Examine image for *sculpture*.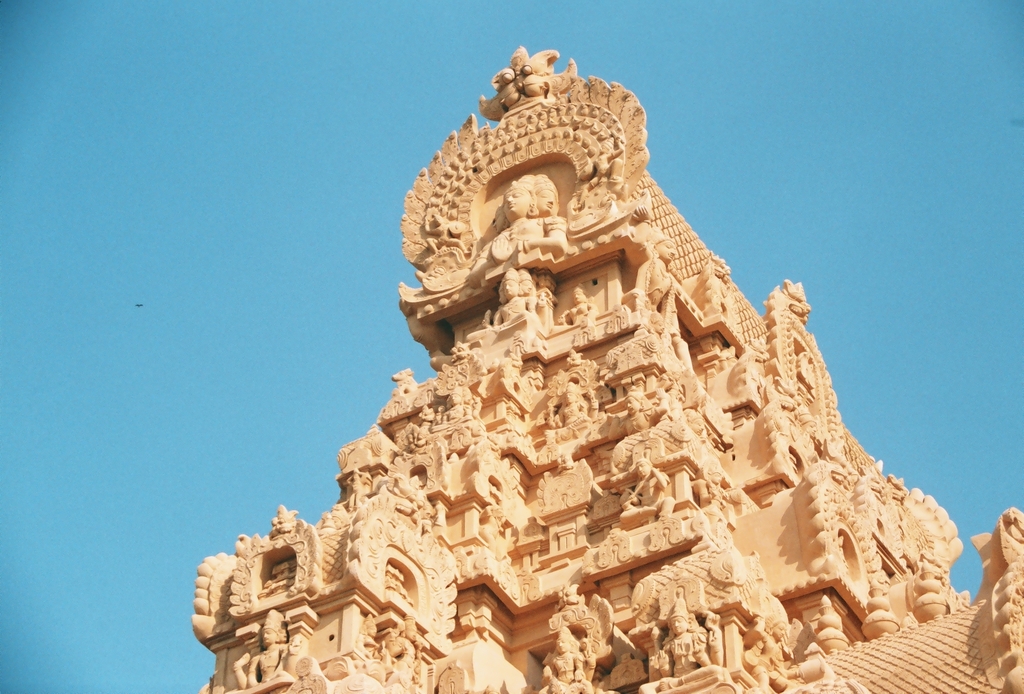
Examination result: BBox(542, 378, 605, 454).
